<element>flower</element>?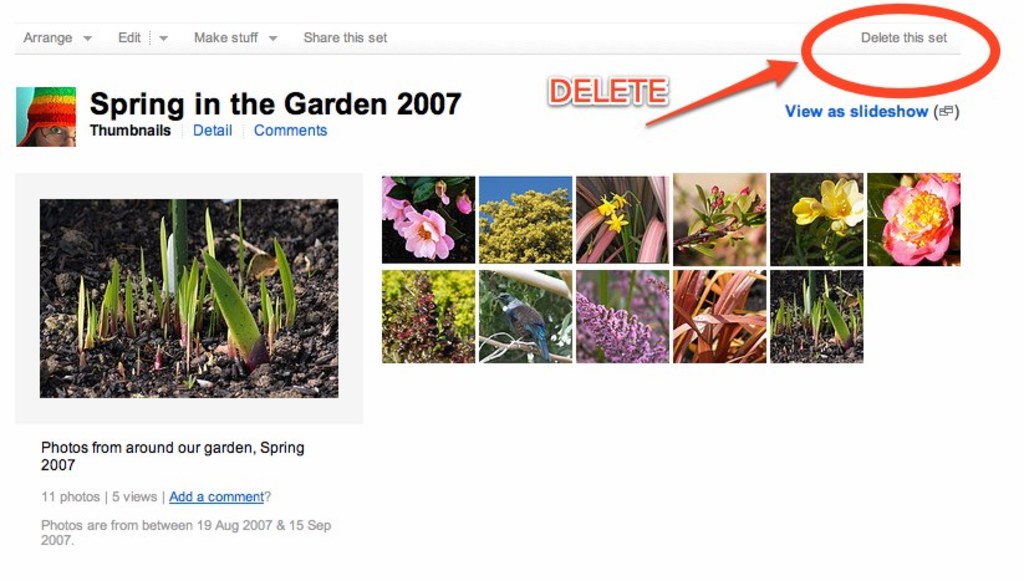
l=597, t=199, r=616, b=216
